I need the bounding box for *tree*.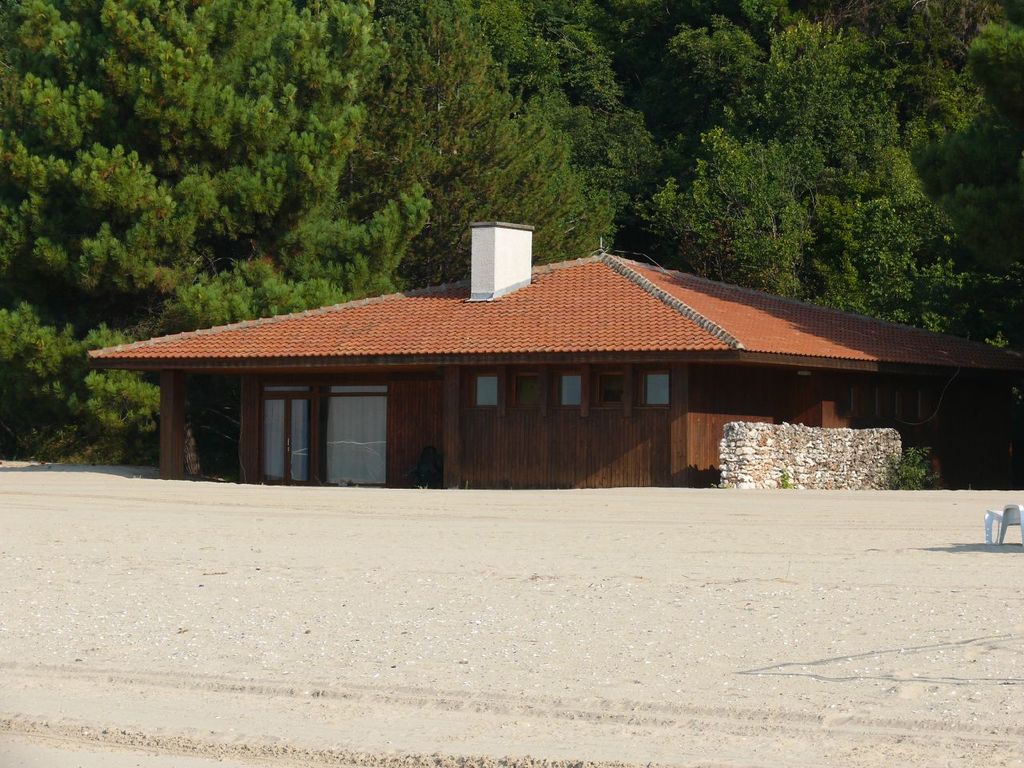
Here it is: pyautogui.locateOnScreen(620, 6, 1023, 372).
